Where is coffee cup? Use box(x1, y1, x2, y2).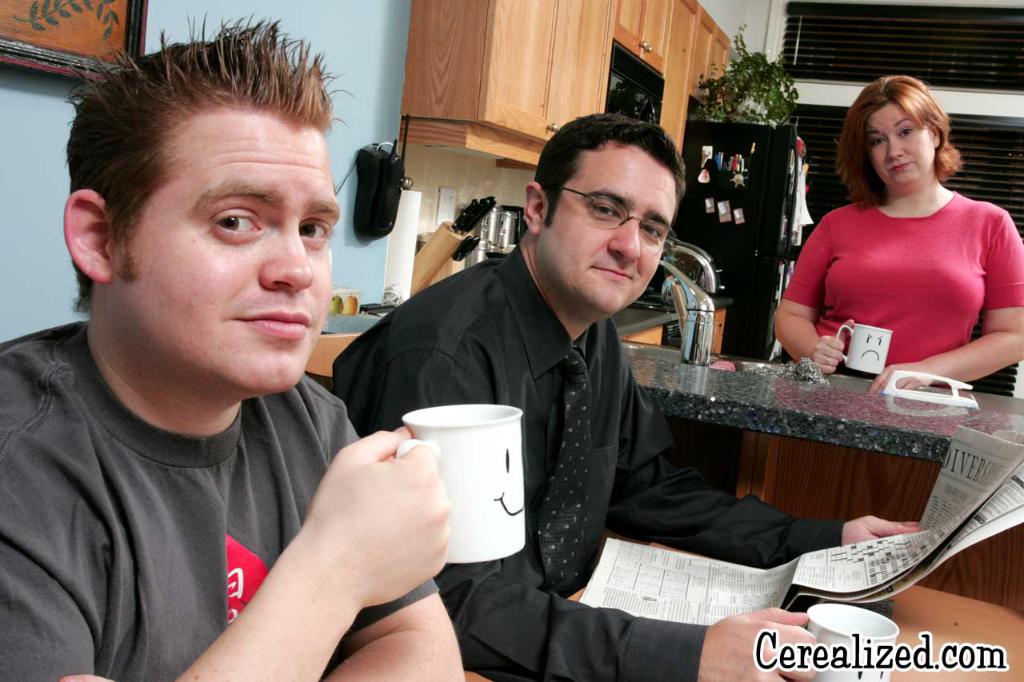
box(836, 321, 894, 373).
